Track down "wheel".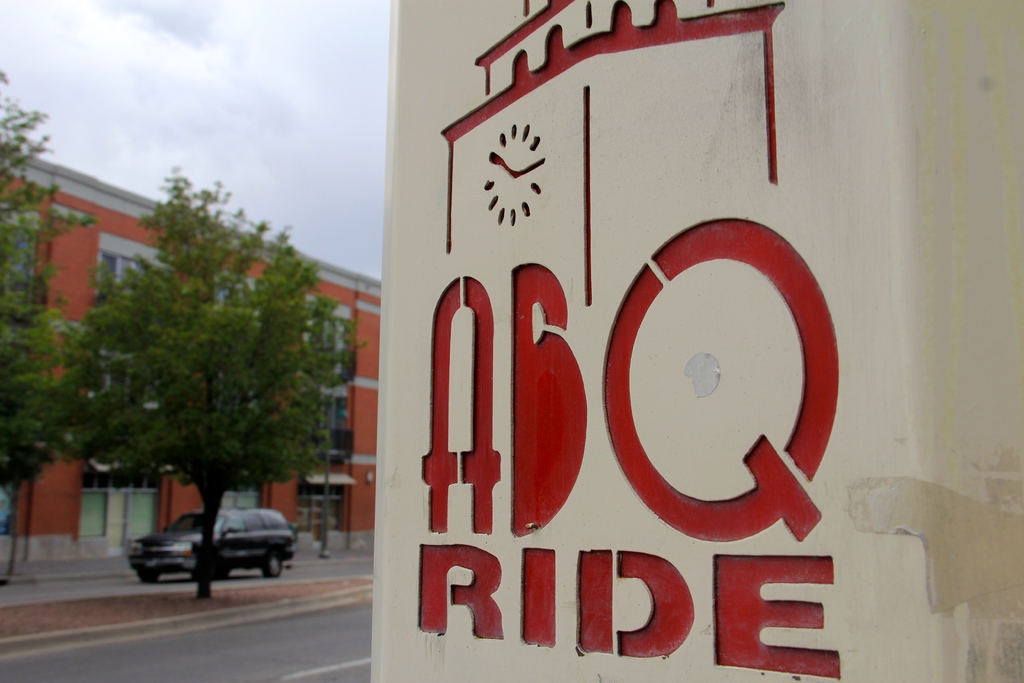
Tracked to 138,567,161,582.
